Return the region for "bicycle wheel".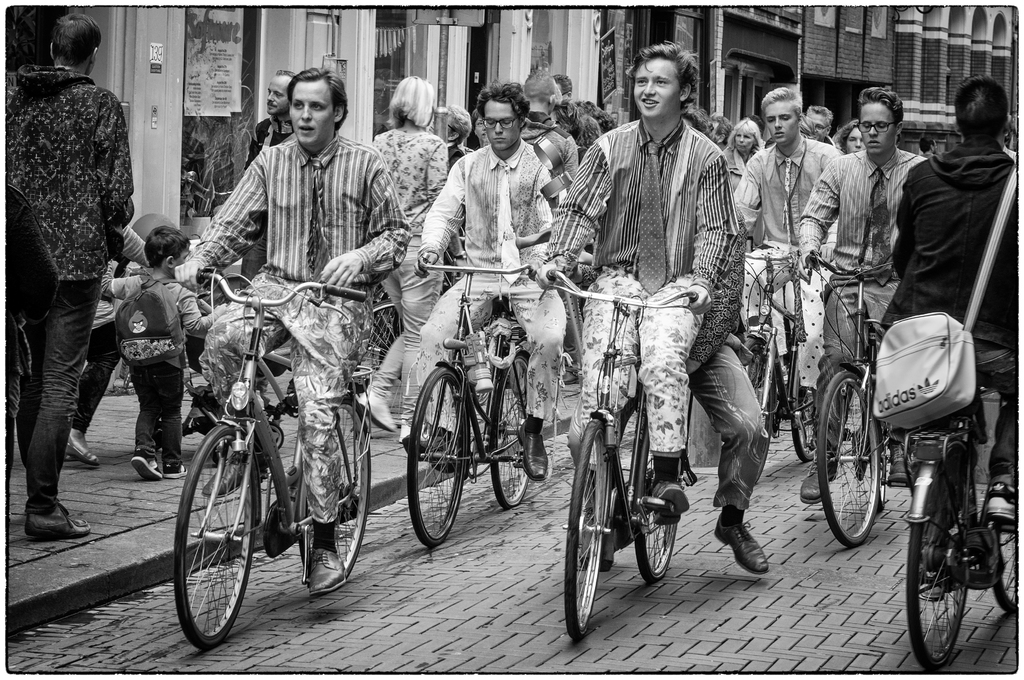
BBox(486, 350, 544, 513).
